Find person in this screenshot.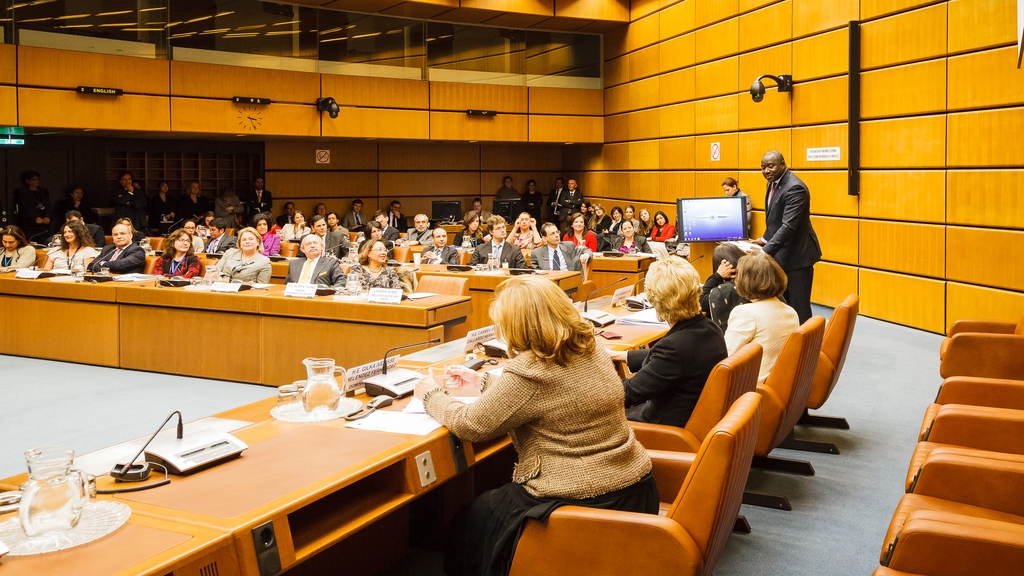
The bounding box for person is left=310, top=200, right=333, bottom=223.
